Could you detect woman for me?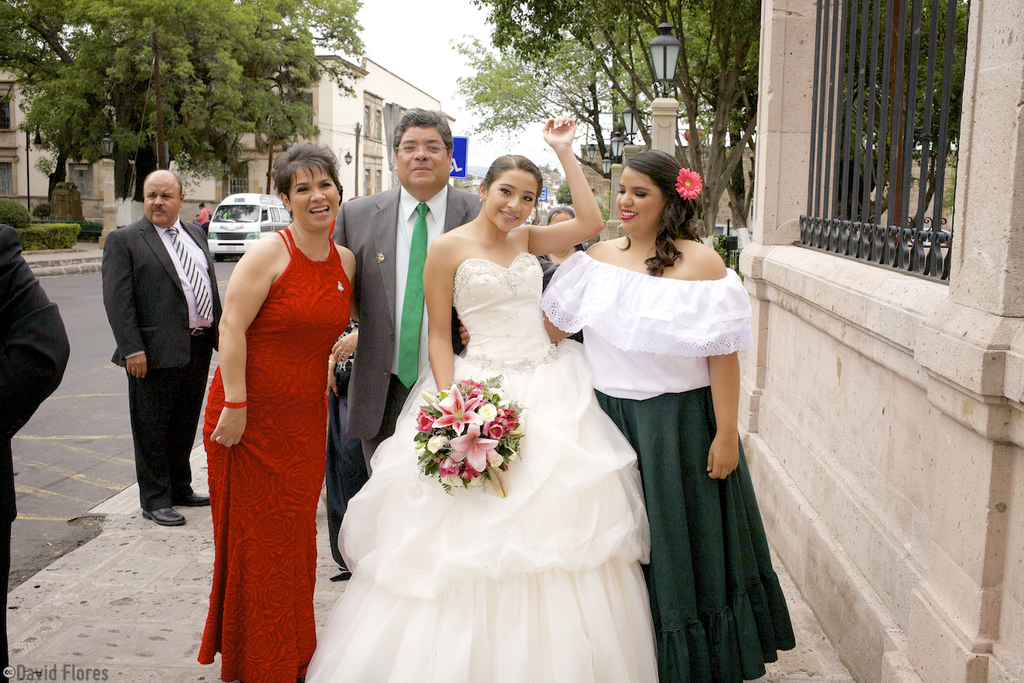
Detection result: x1=457 y1=143 x2=797 y2=682.
